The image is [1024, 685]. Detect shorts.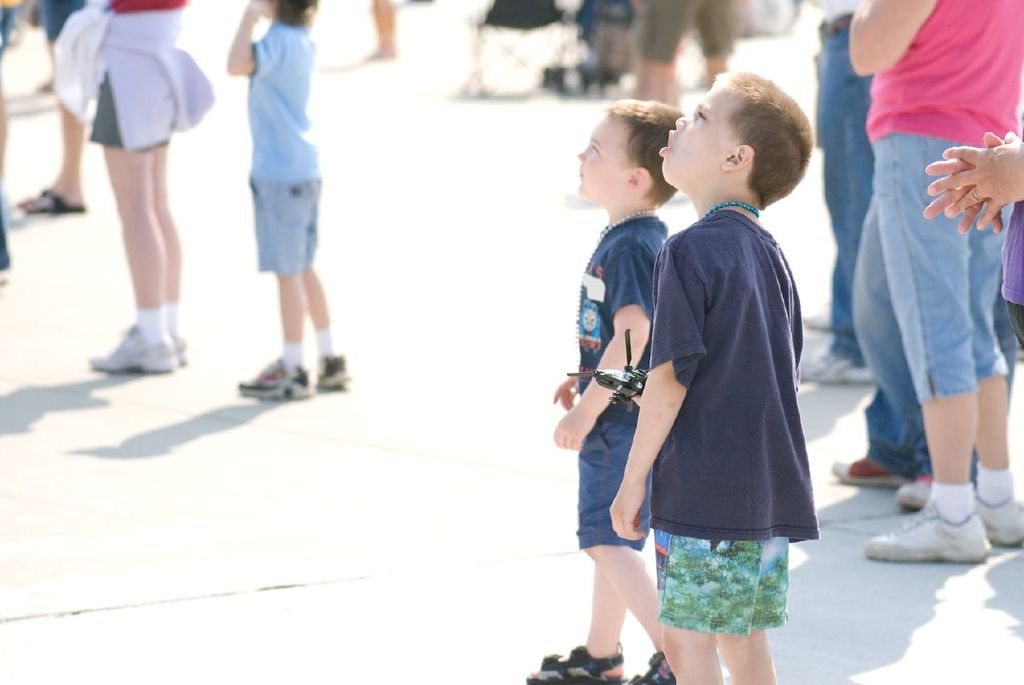
Detection: [654,528,789,638].
